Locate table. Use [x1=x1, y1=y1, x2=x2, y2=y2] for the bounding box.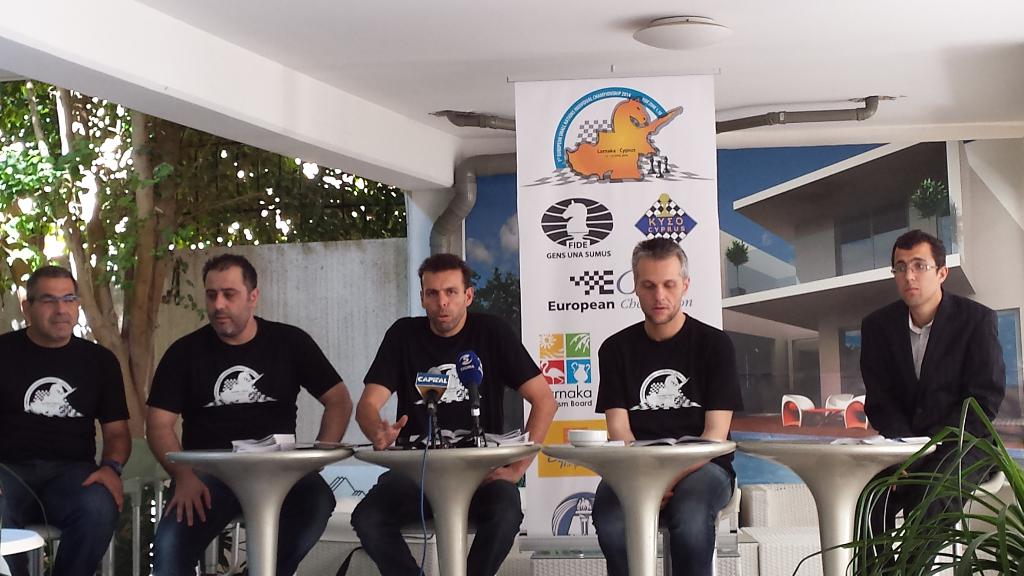
[x1=150, y1=426, x2=360, y2=575].
